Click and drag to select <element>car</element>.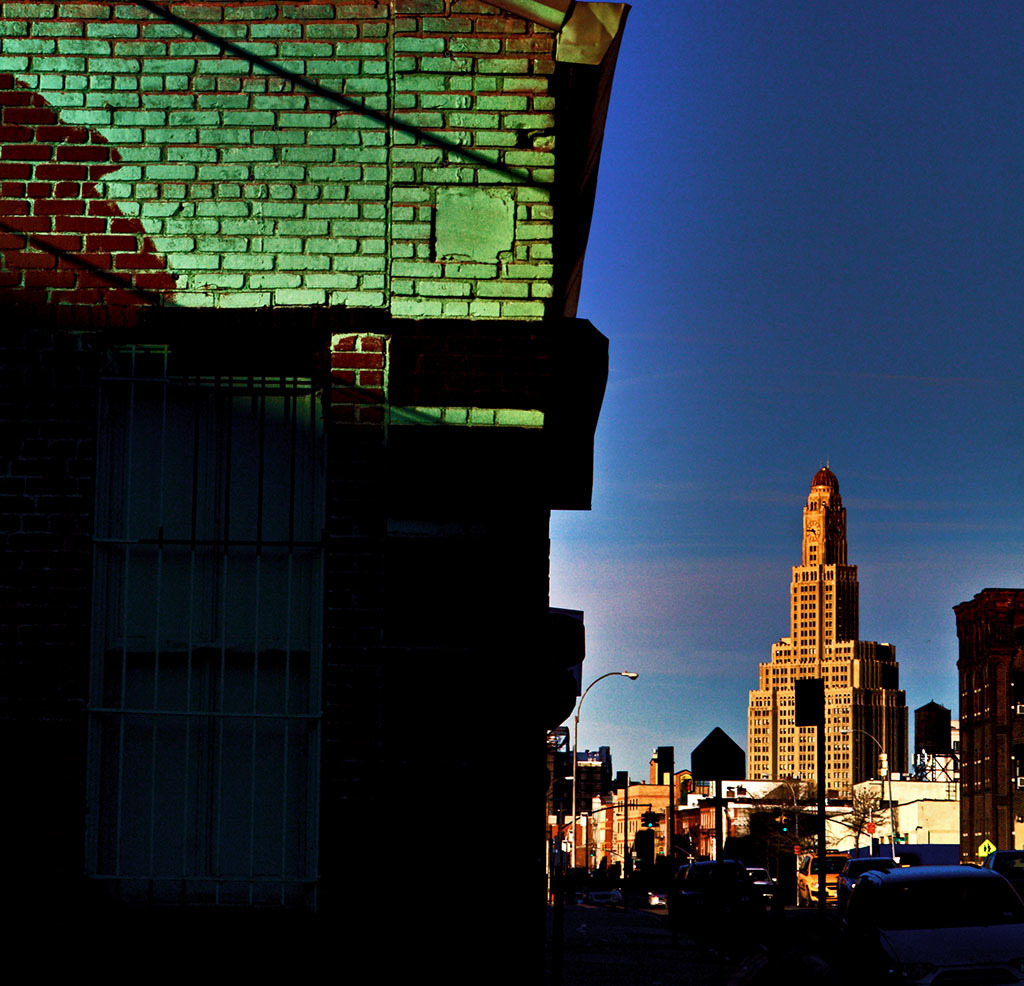
Selection: 799/852/845/897.
